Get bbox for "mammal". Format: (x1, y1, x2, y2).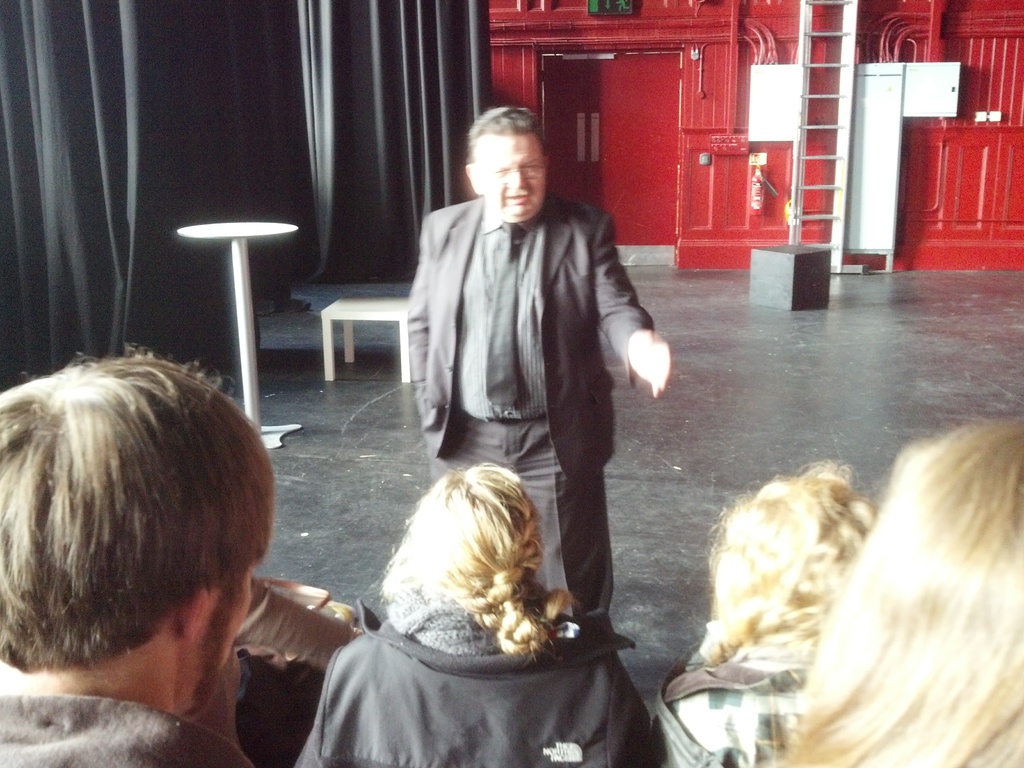
(228, 575, 364, 767).
